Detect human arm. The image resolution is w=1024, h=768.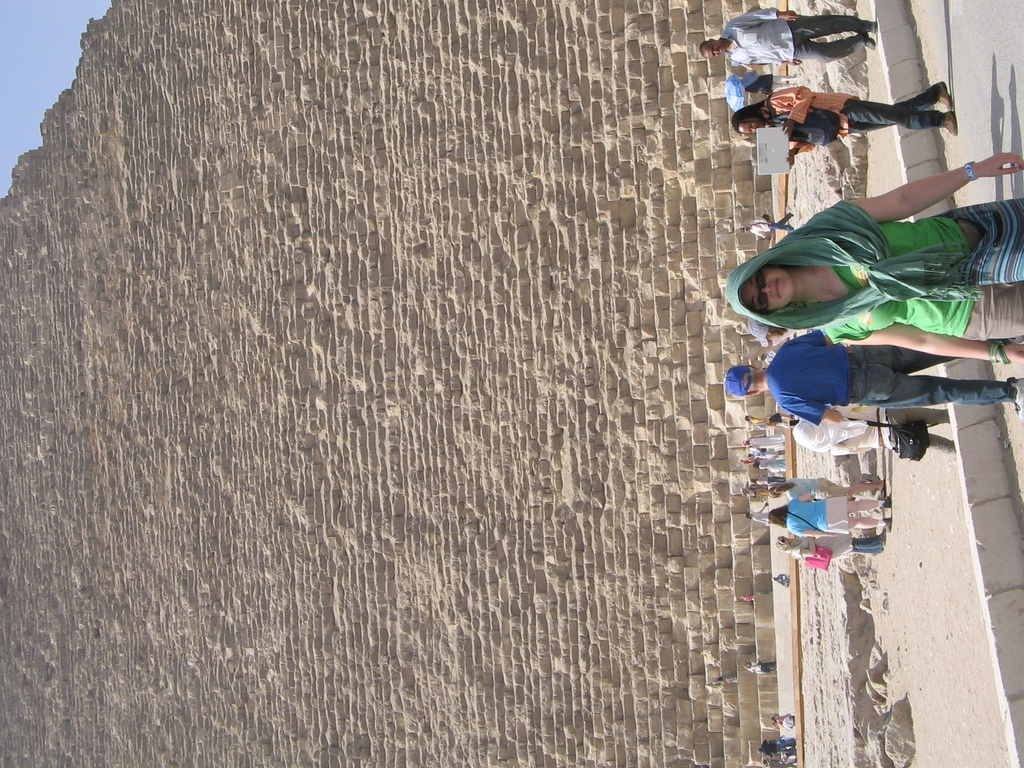
x1=726 y1=11 x2=797 y2=31.
